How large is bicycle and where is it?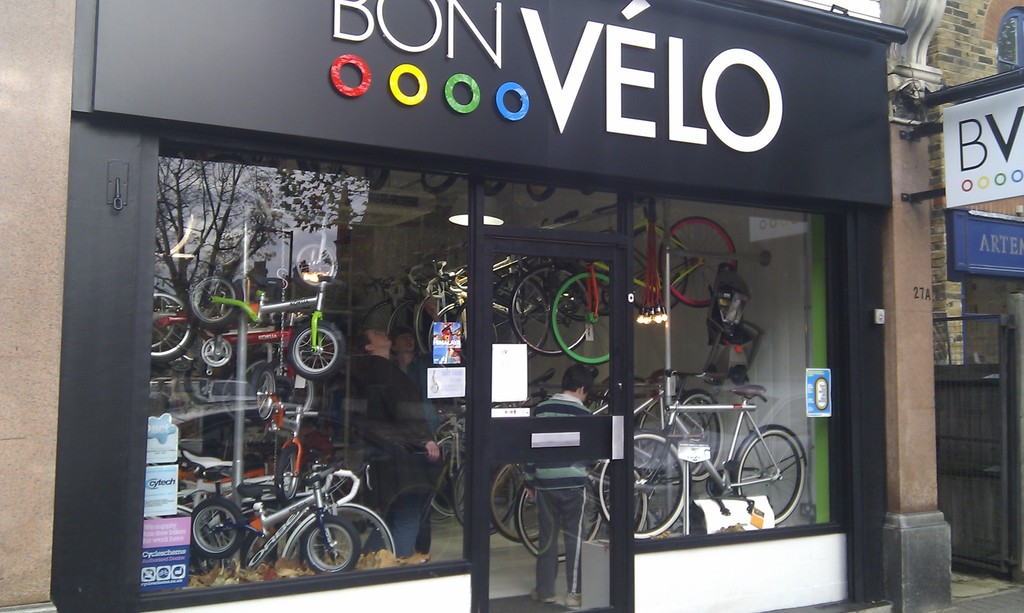
Bounding box: crop(422, 411, 523, 549).
